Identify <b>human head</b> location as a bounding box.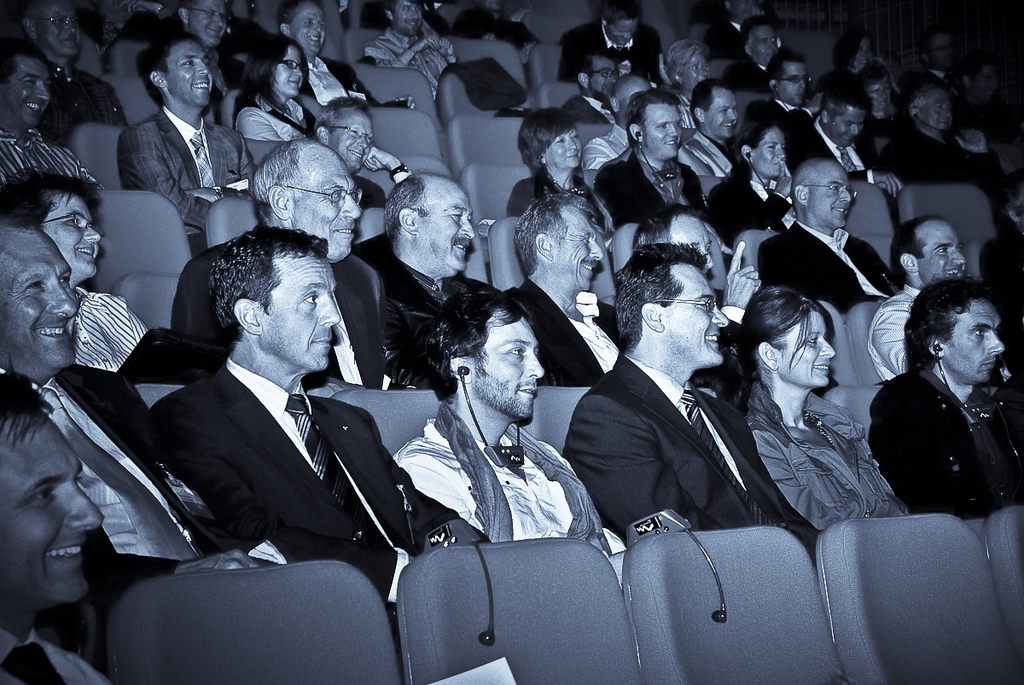
BBox(734, 120, 786, 174).
